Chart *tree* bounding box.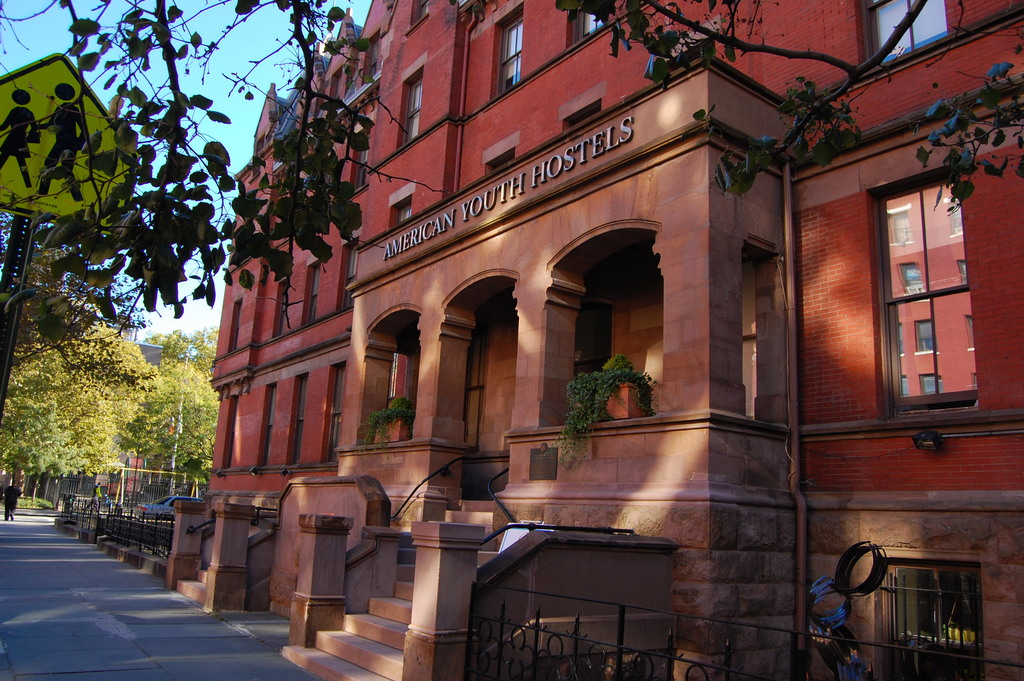
Charted: [120,359,224,509].
